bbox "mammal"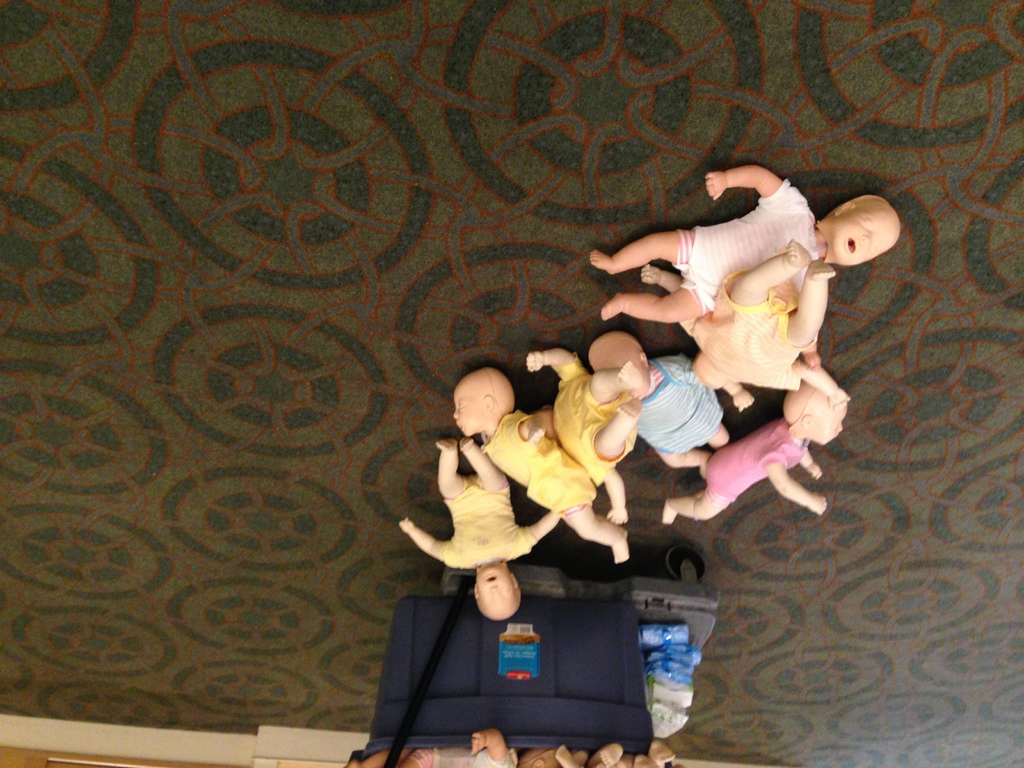
<bbox>583, 738, 675, 767</bbox>
